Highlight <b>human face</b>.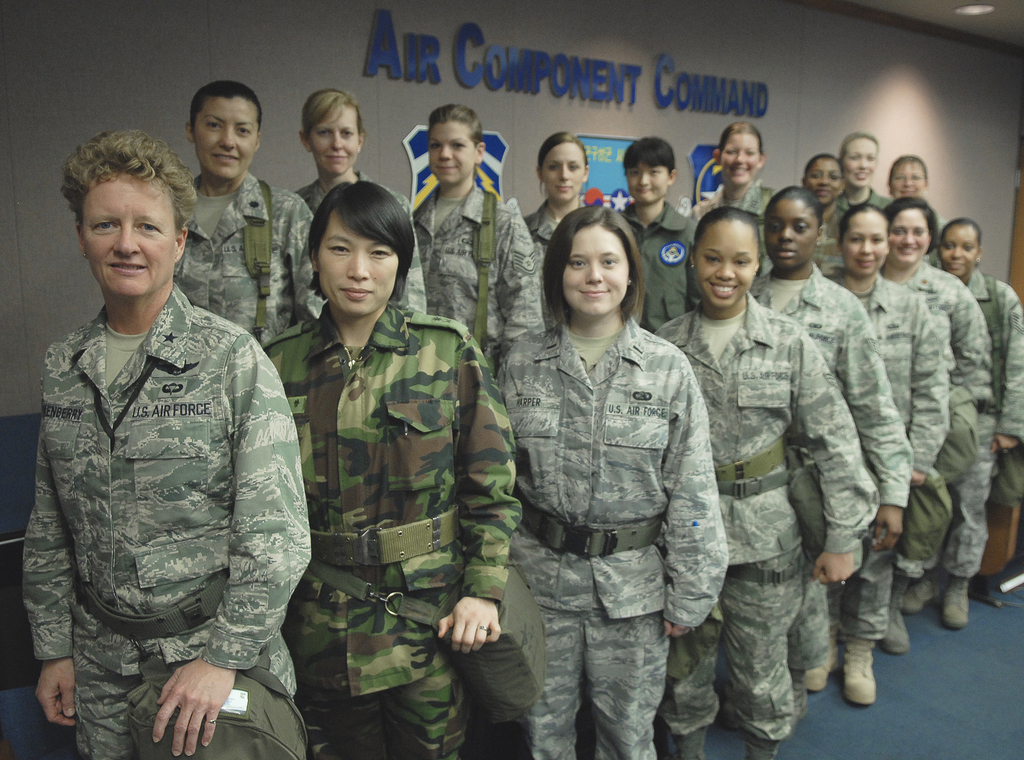
Highlighted region: 891 165 919 194.
